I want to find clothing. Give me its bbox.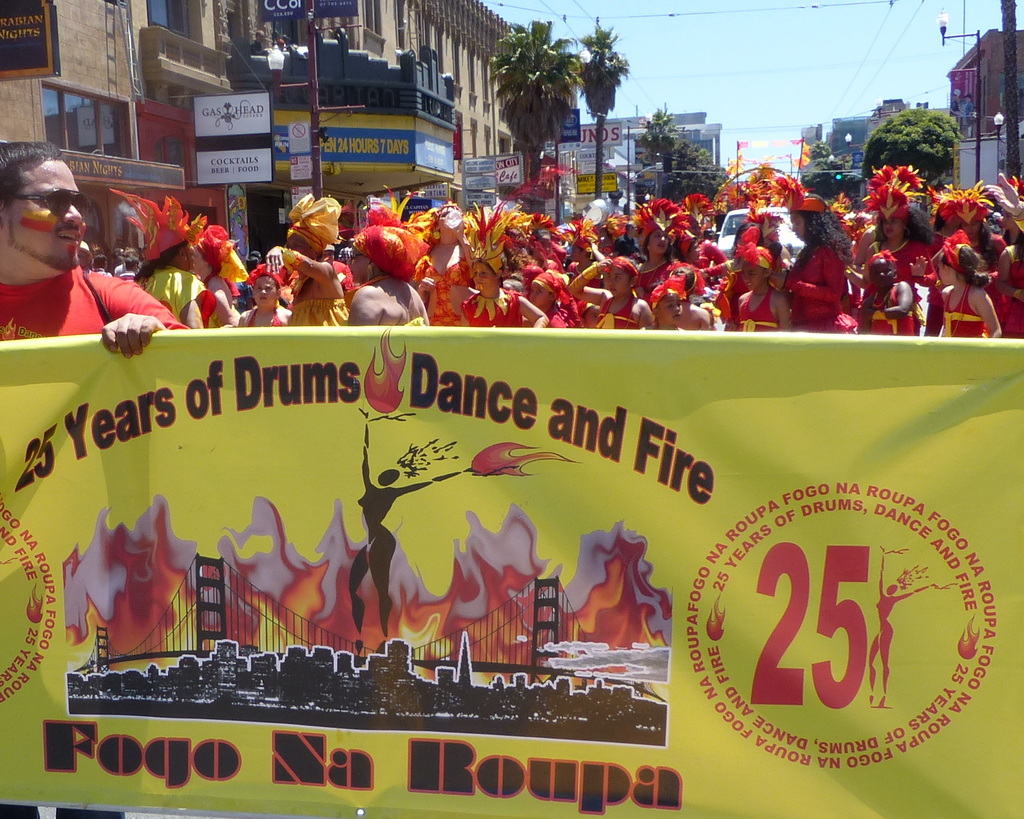
select_region(919, 177, 985, 234).
